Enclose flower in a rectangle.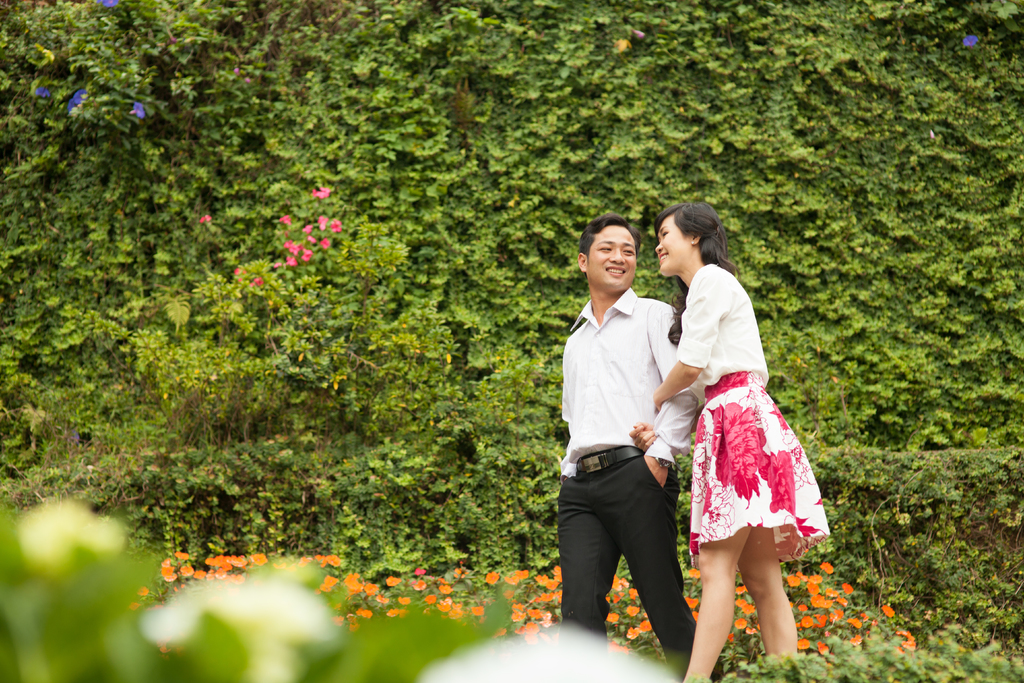
129, 99, 147, 123.
